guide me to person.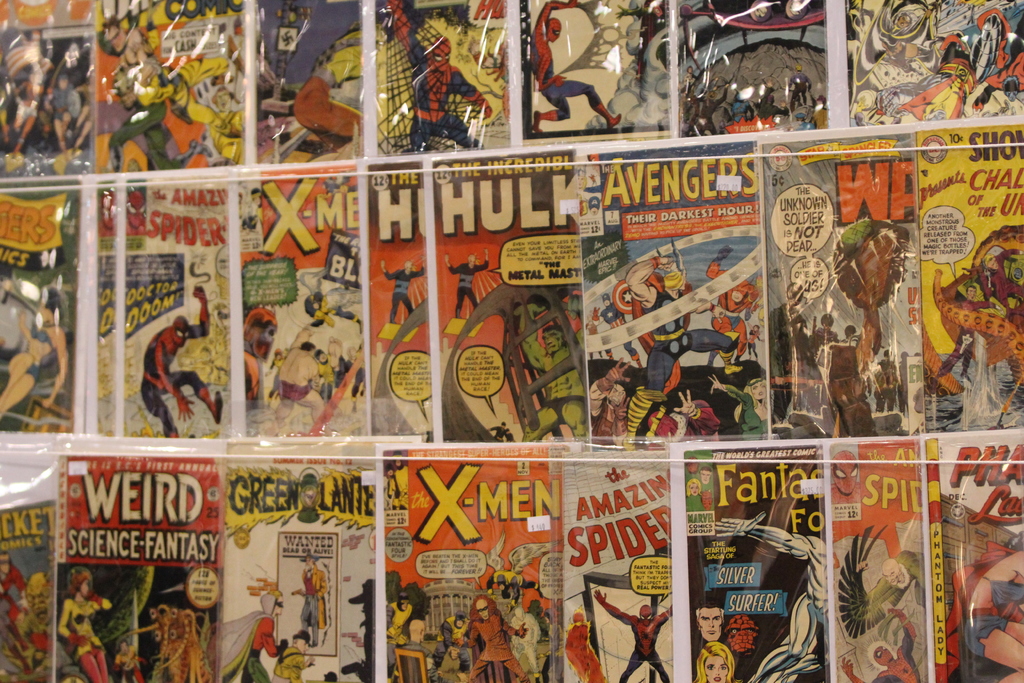
Guidance: pyautogui.locateOnScreen(755, 83, 788, 118).
